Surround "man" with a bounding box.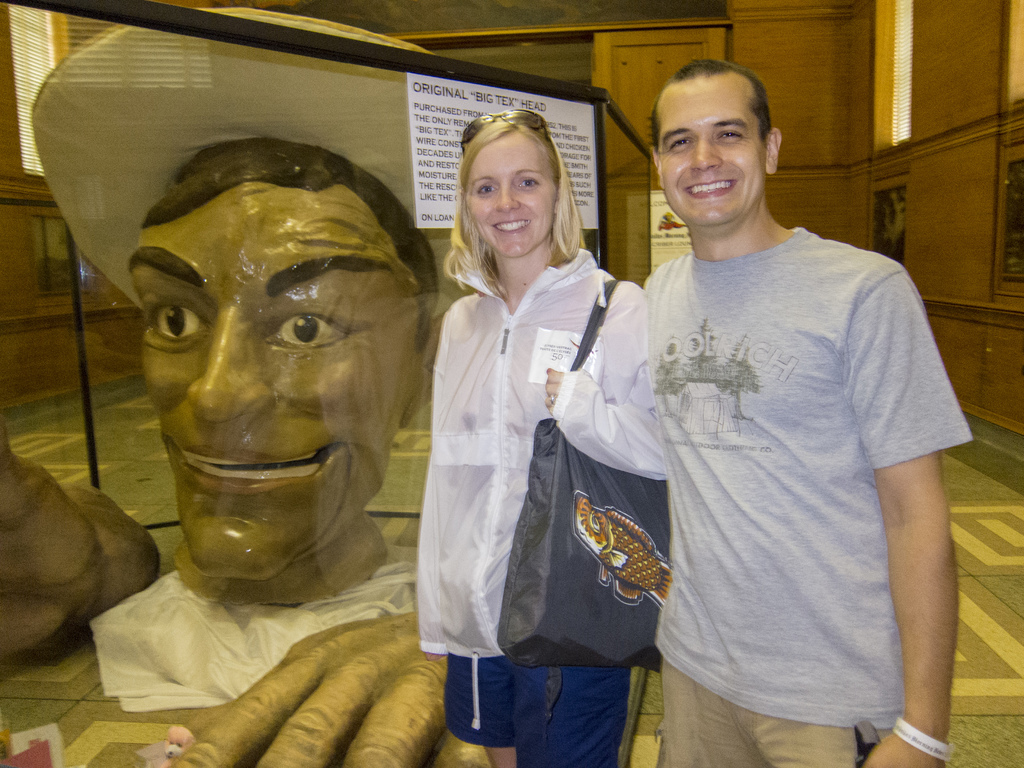
region(590, 0, 968, 767).
